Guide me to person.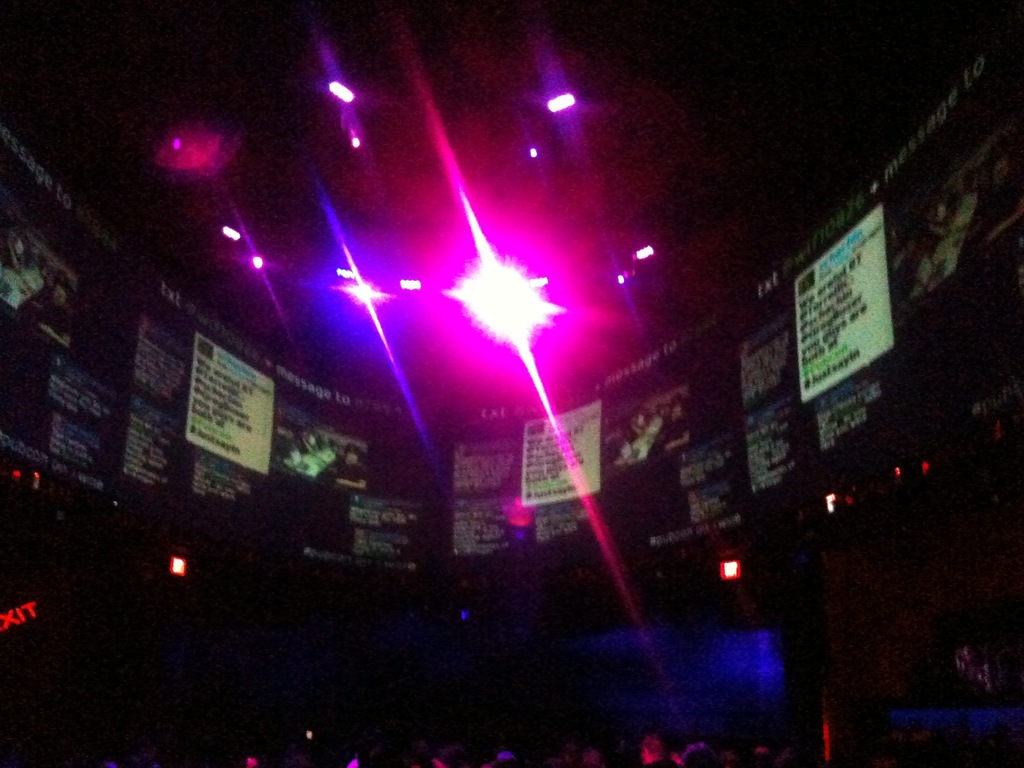
Guidance: box=[667, 399, 692, 458].
